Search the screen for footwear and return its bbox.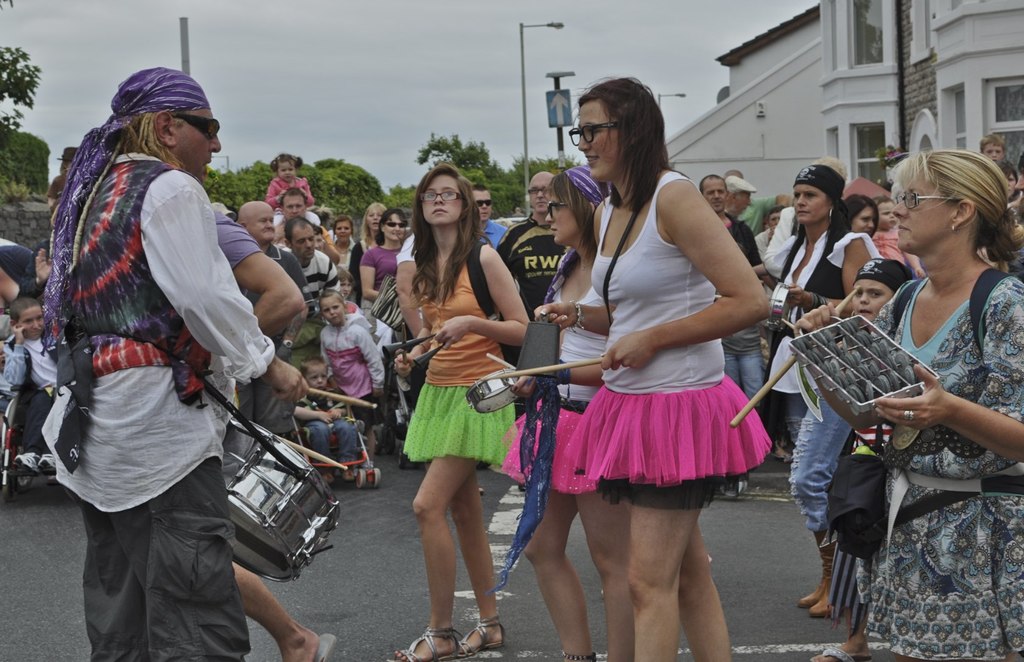
Found: (left=395, top=632, right=461, bottom=661).
